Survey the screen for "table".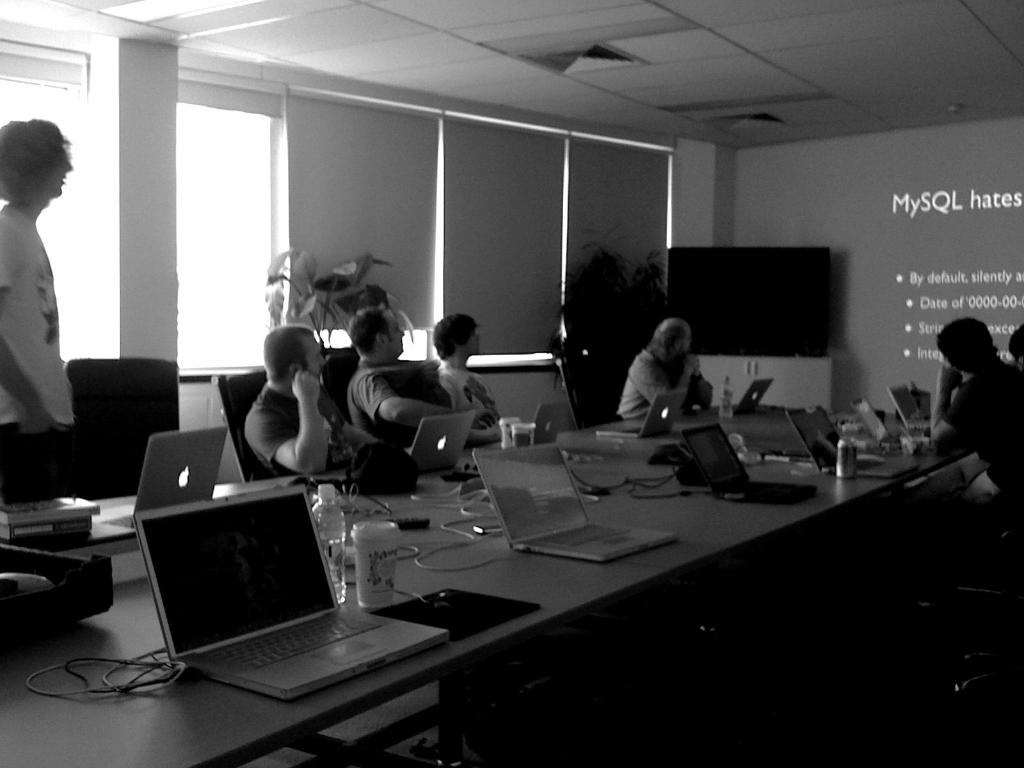
Survey found: region(0, 398, 978, 767).
